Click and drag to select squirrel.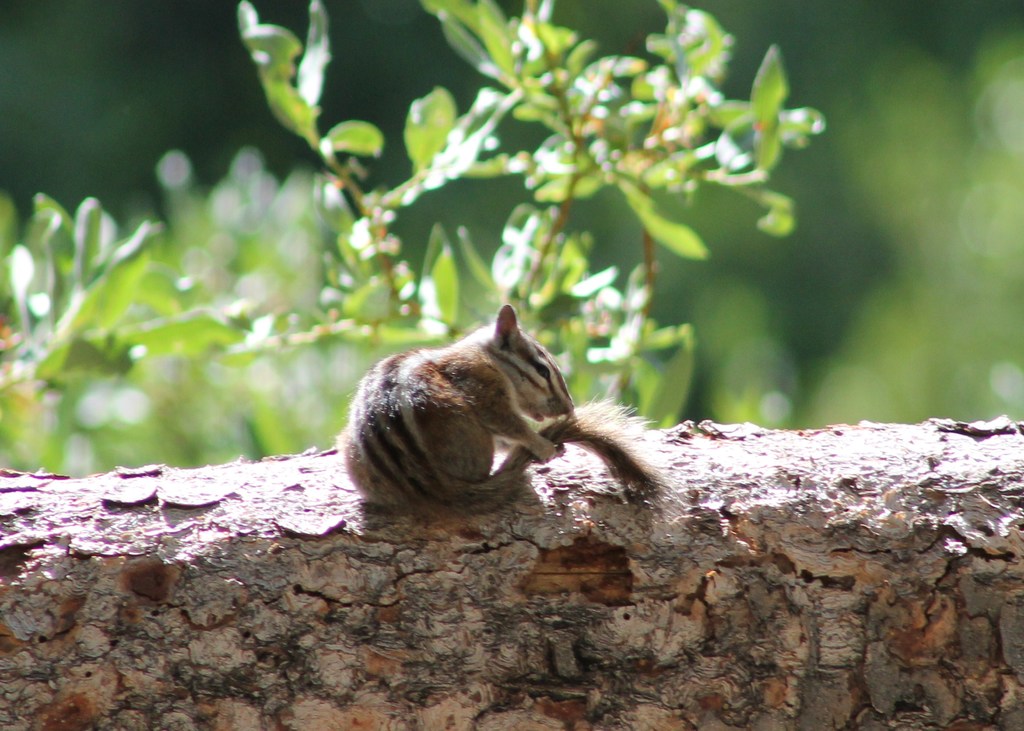
Selection: [346,297,671,527].
